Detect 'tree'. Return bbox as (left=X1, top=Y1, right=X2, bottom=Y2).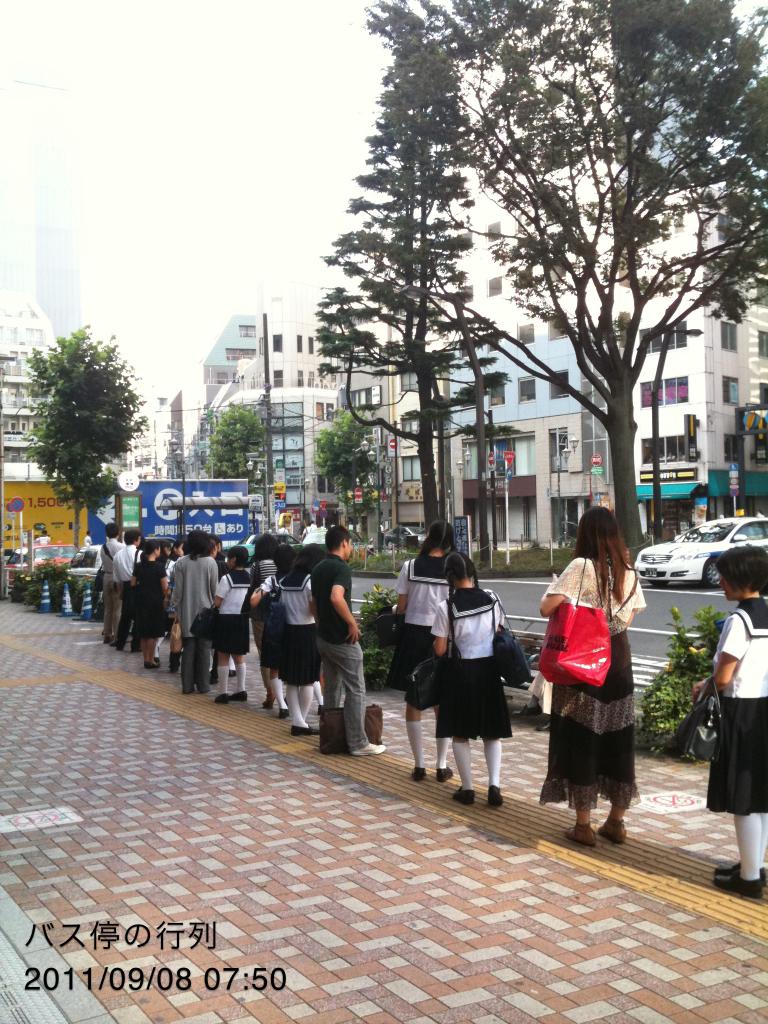
(left=17, top=289, right=152, bottom=535).
